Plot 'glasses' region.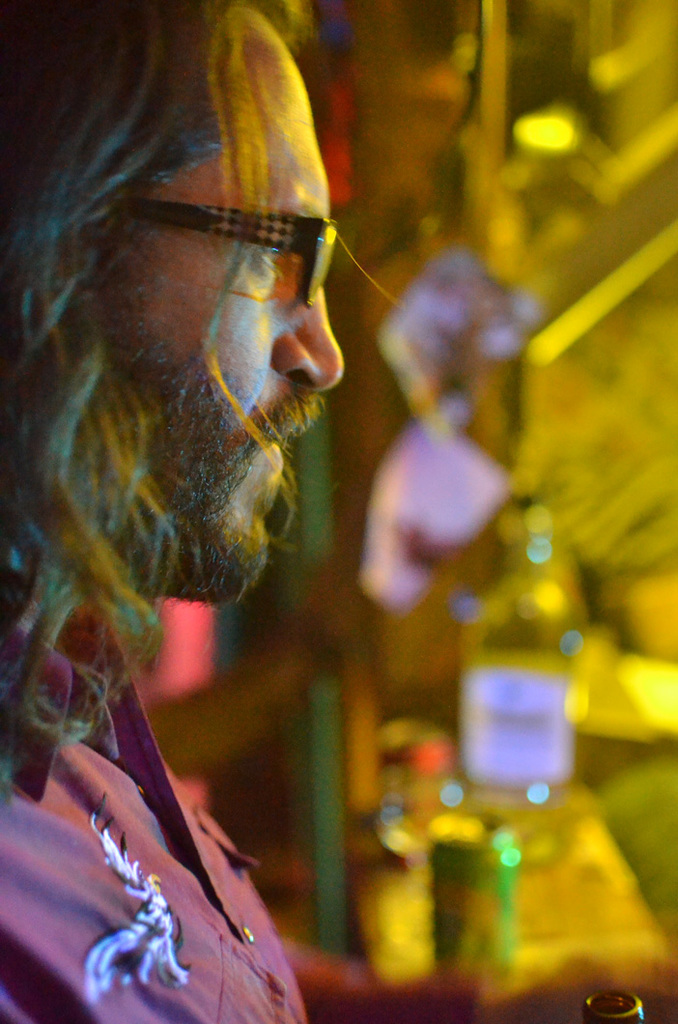
Plotted at 104, 207, 342, 304.
